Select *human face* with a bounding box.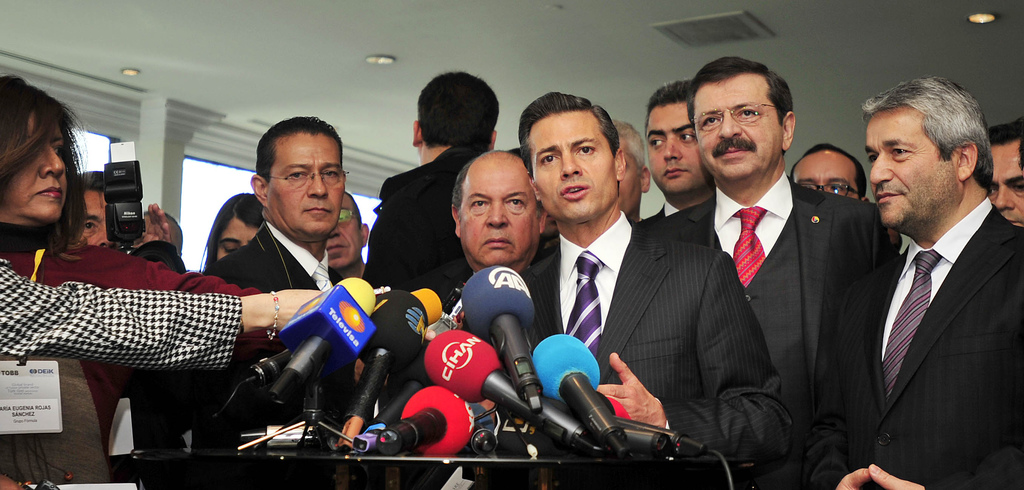
<region>644, 100, 706, 191</region>.
